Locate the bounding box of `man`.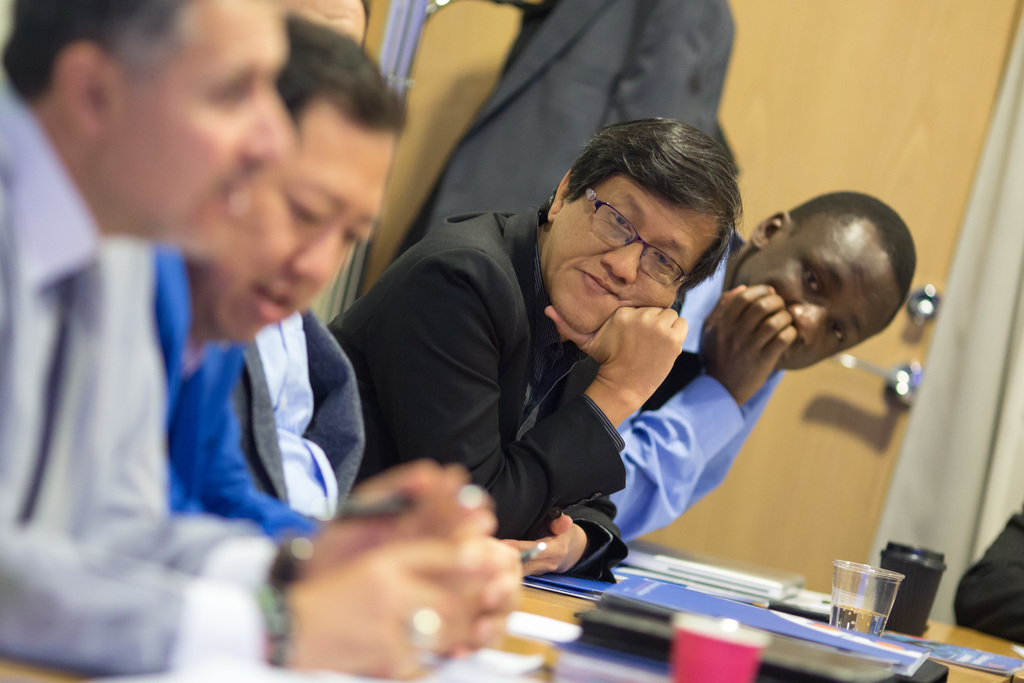
Bounding box: box=[231, 309, 586, 589].
